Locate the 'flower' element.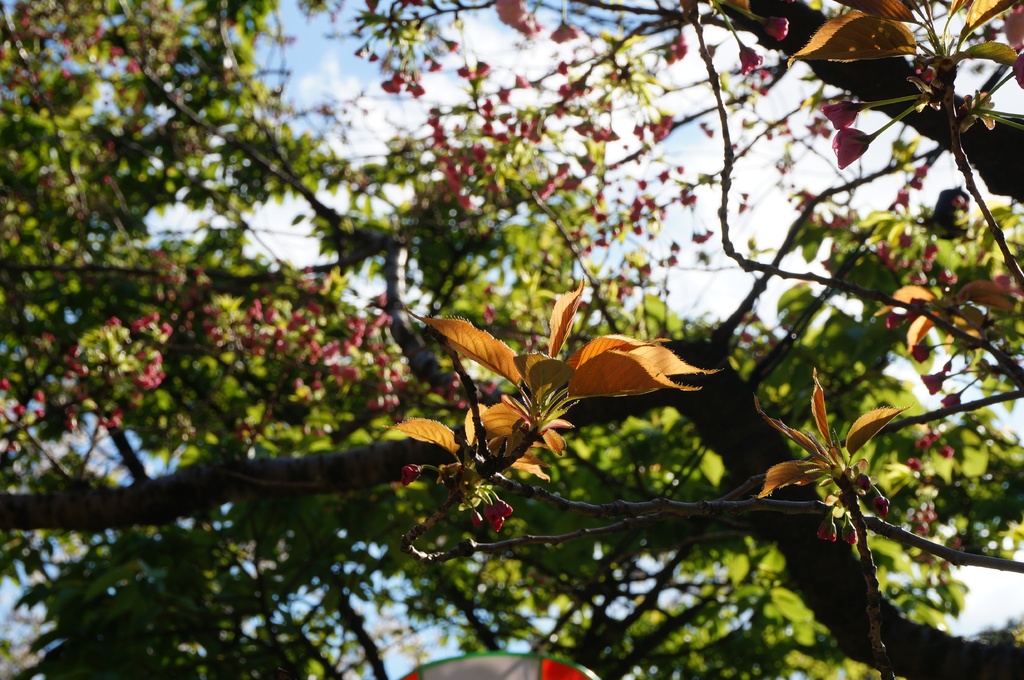
Element bbox: select_region(447, 40, 456, 55).
